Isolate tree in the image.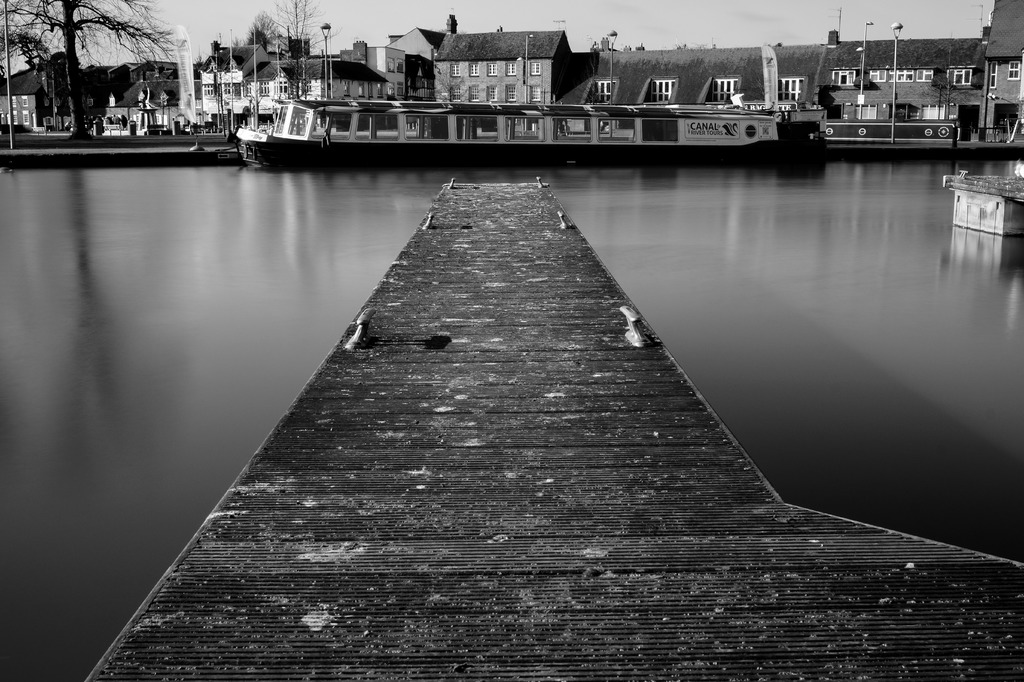
Isolated region: x1=19 y1=3 x2=203 y2=126.
